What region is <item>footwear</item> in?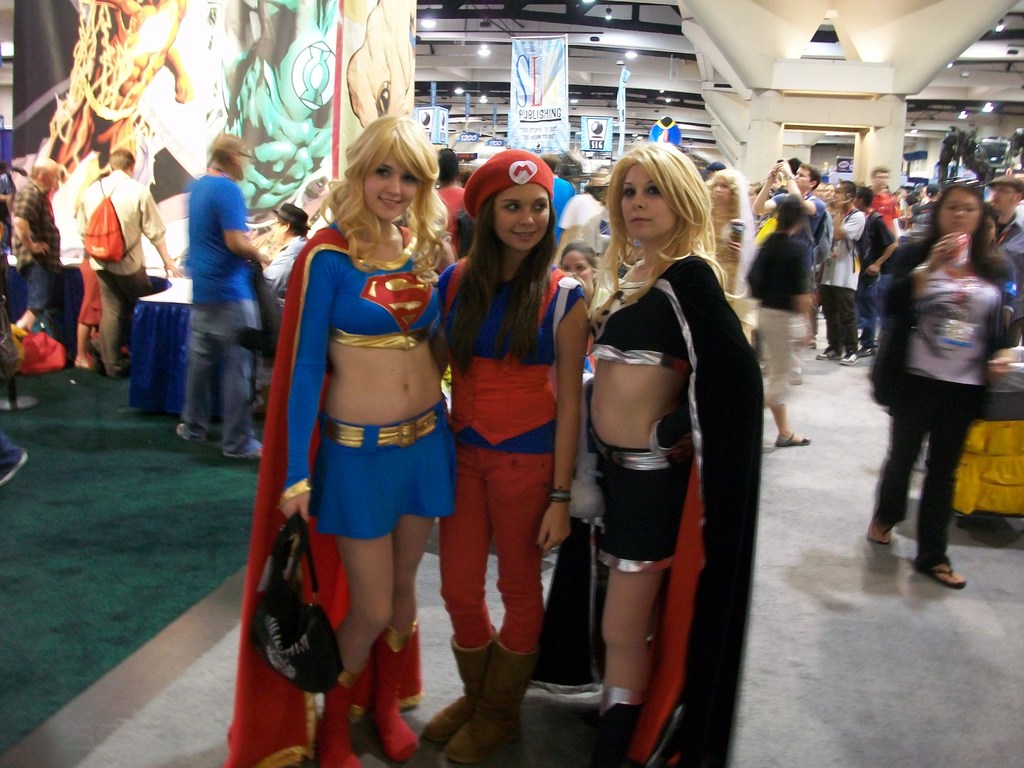
select_region(776, 431, 810, 450).
